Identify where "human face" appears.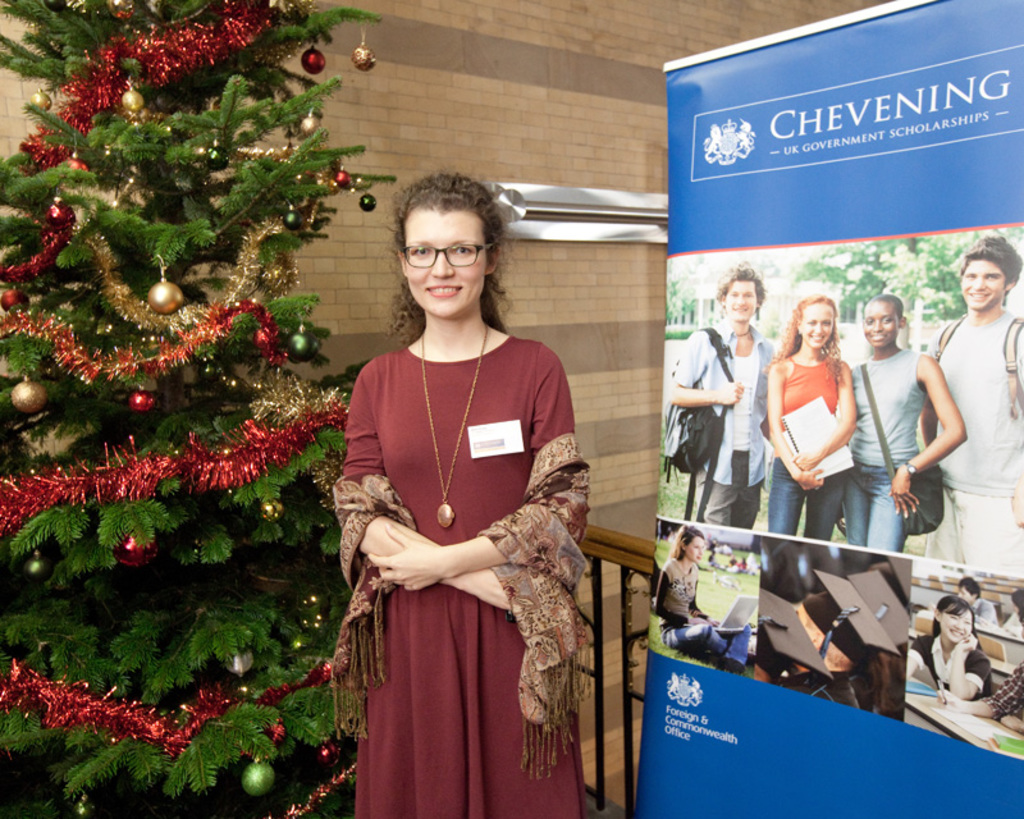
Appears at box=[794, 301, 837, 346].
